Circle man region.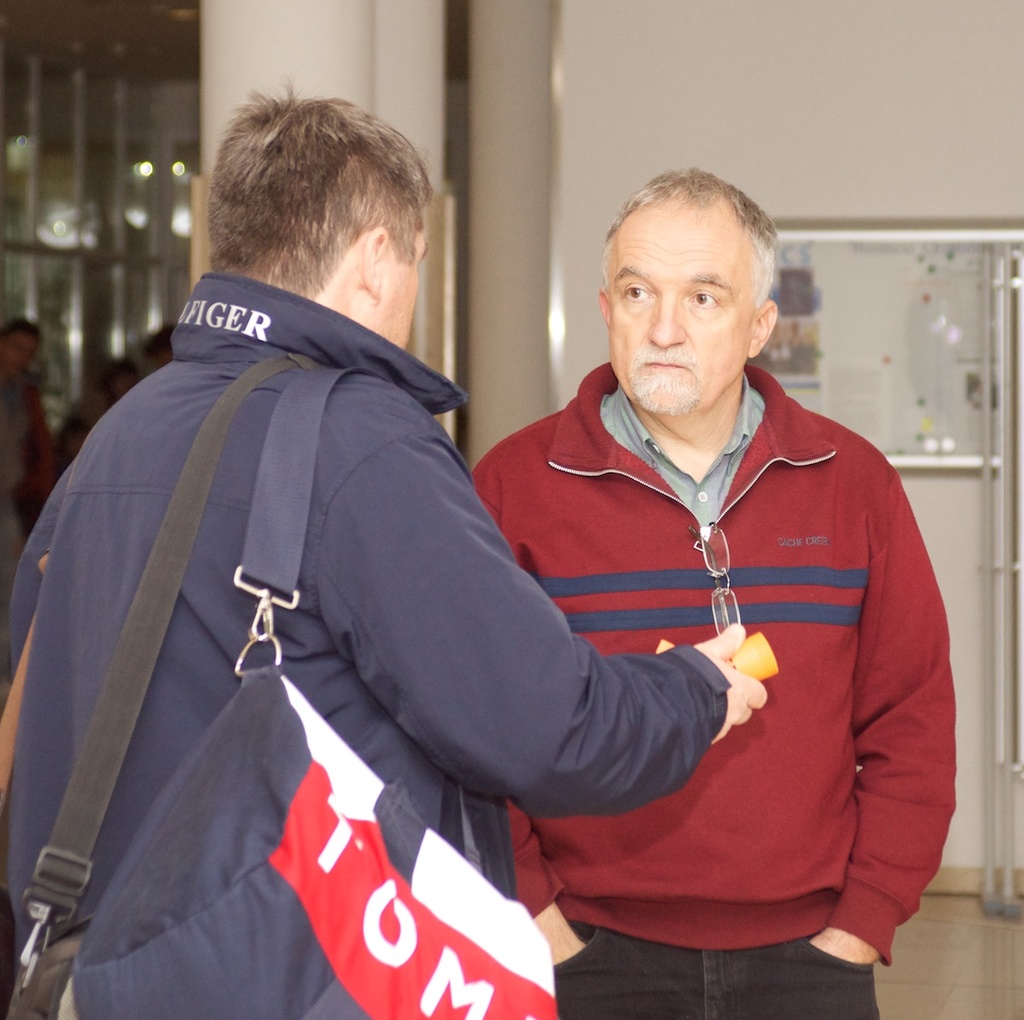
Region: detection(0, 86, 780, 1019).
